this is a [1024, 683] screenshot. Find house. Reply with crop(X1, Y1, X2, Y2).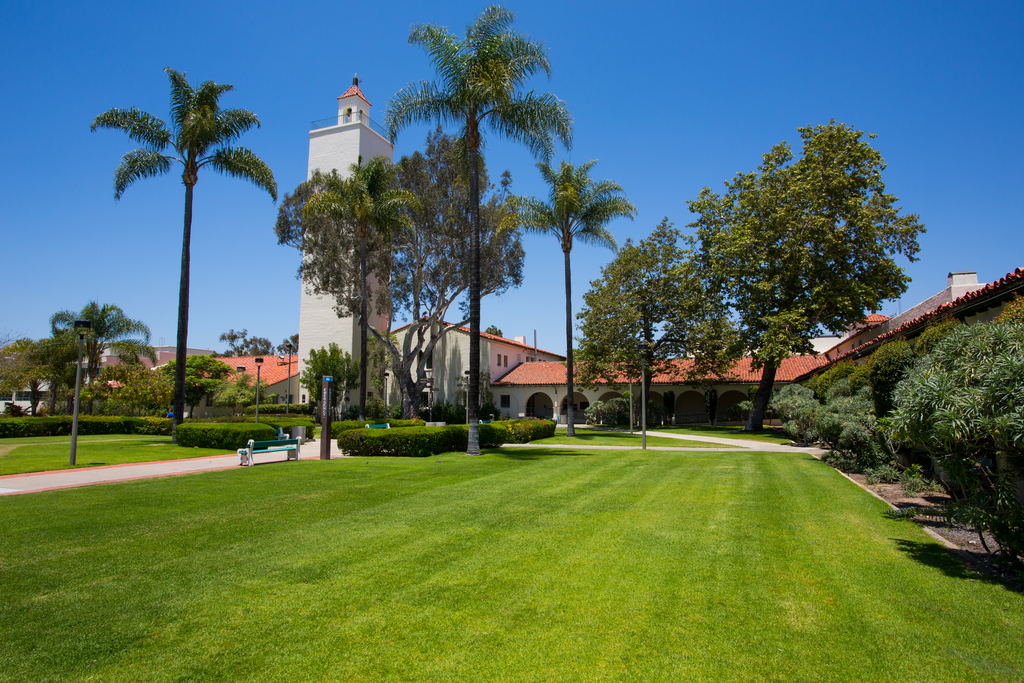
crop(132, 347, 204, 418).
